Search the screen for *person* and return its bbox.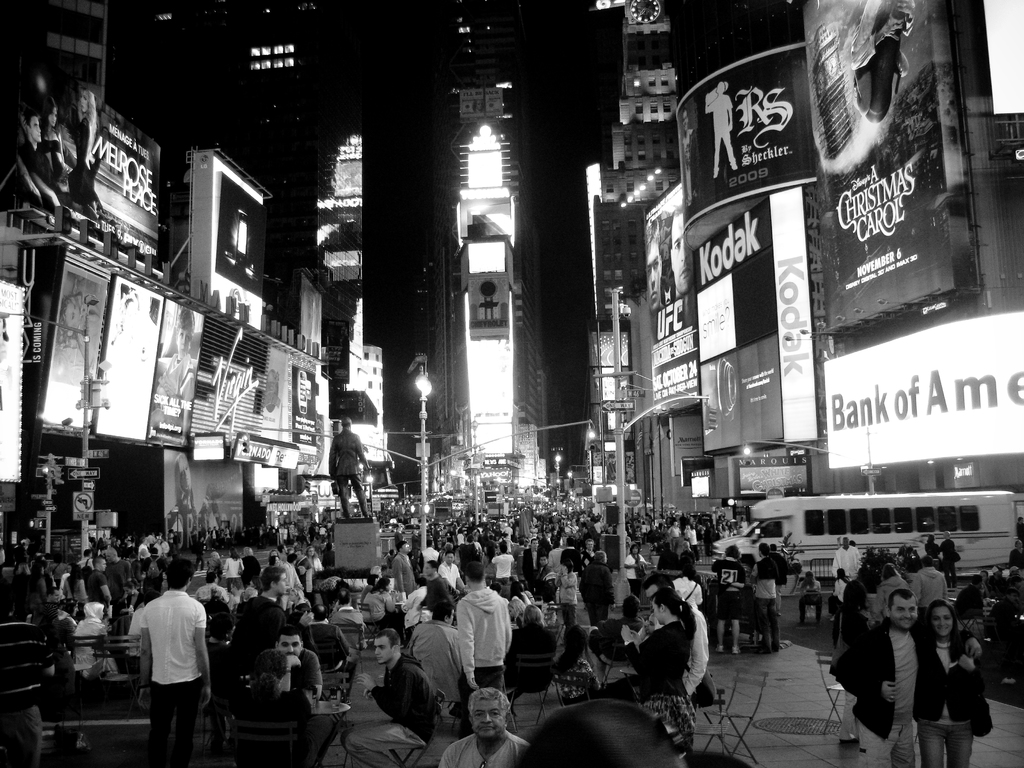
Found: <region>234, 647, 322, 767</region>.
